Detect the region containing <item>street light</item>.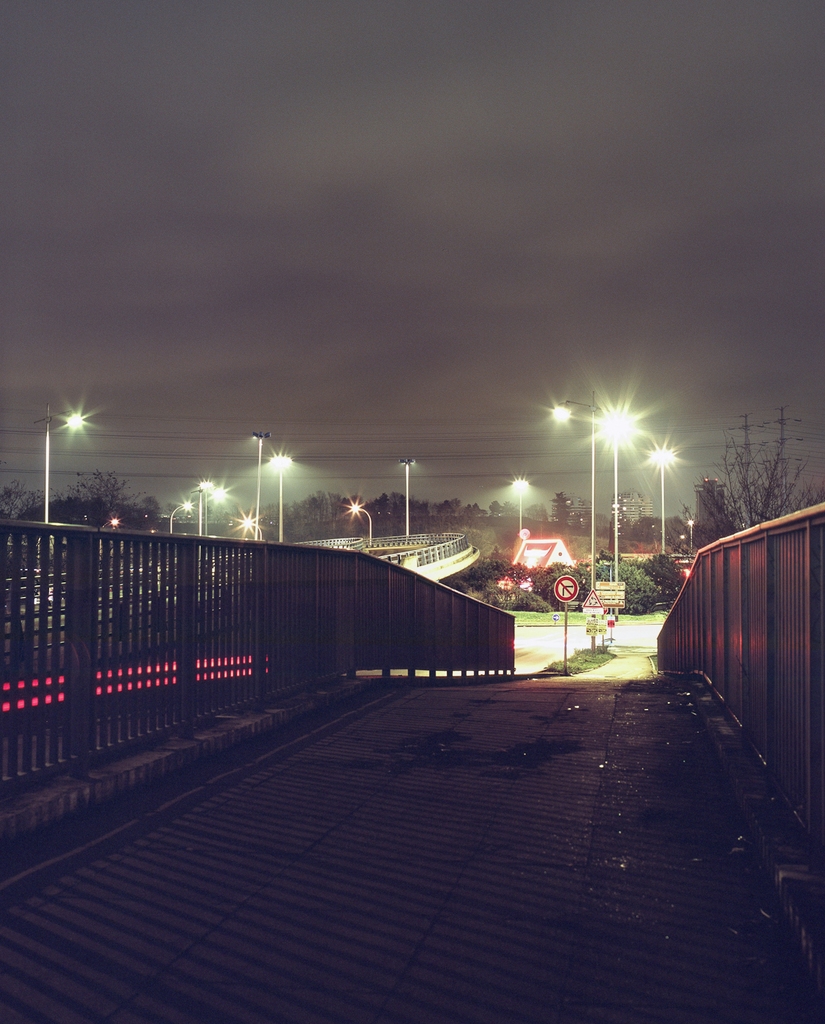
crop(205, 489, 233, 538).
